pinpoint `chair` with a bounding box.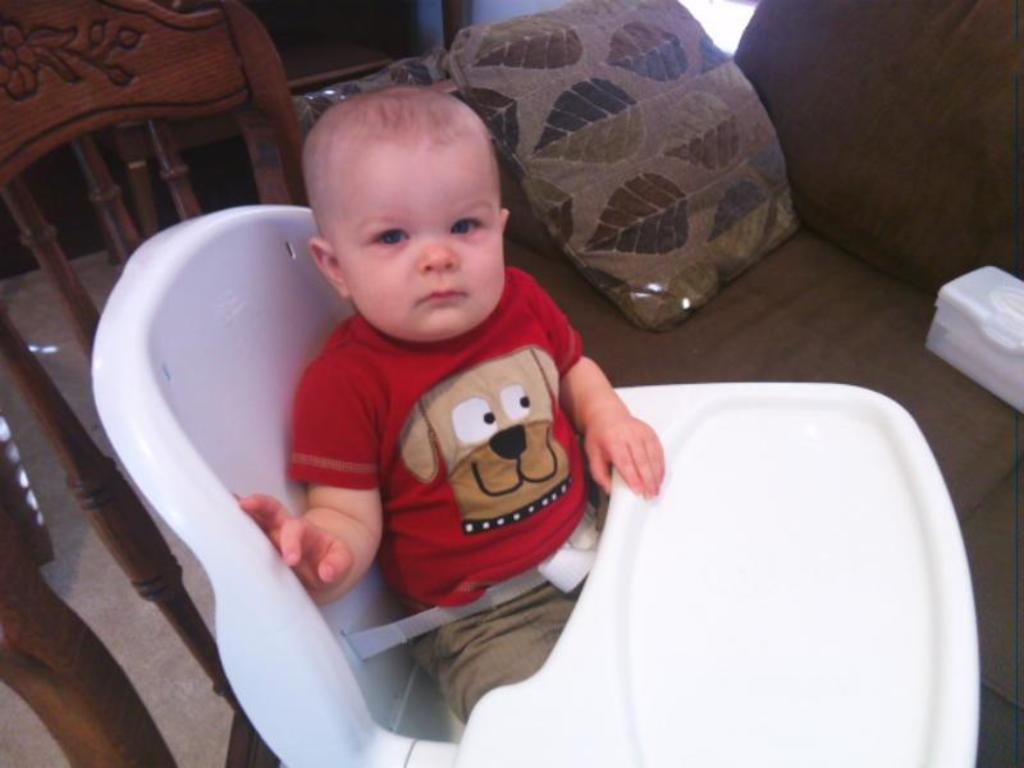
l=86, t=207, r=980, b=767.
